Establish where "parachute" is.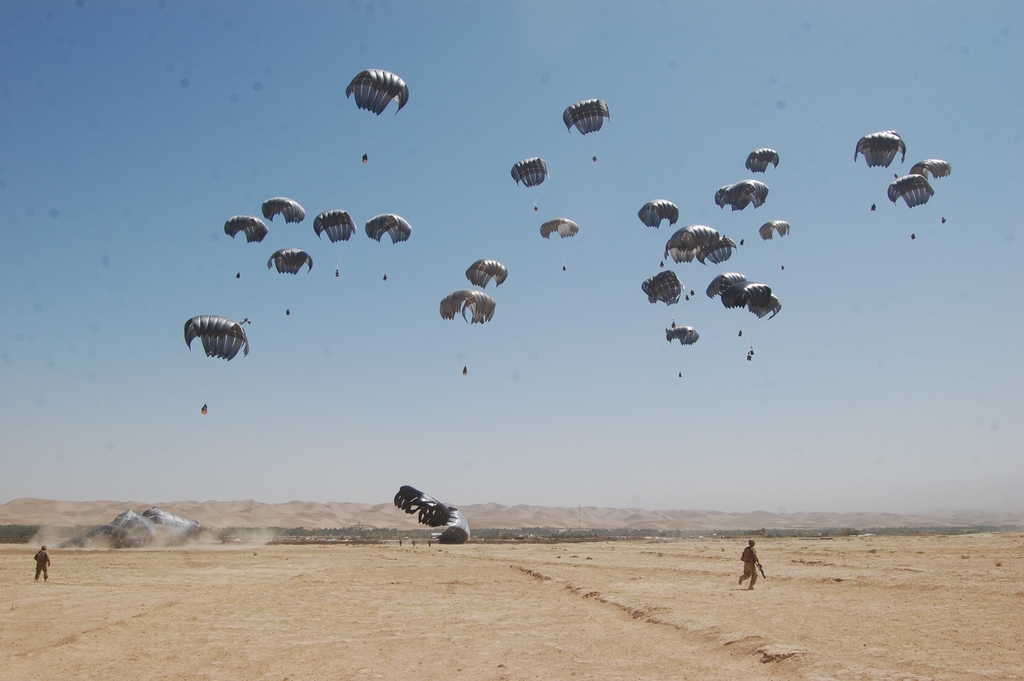
Established at bbox=[177, 310, 244, 381].
